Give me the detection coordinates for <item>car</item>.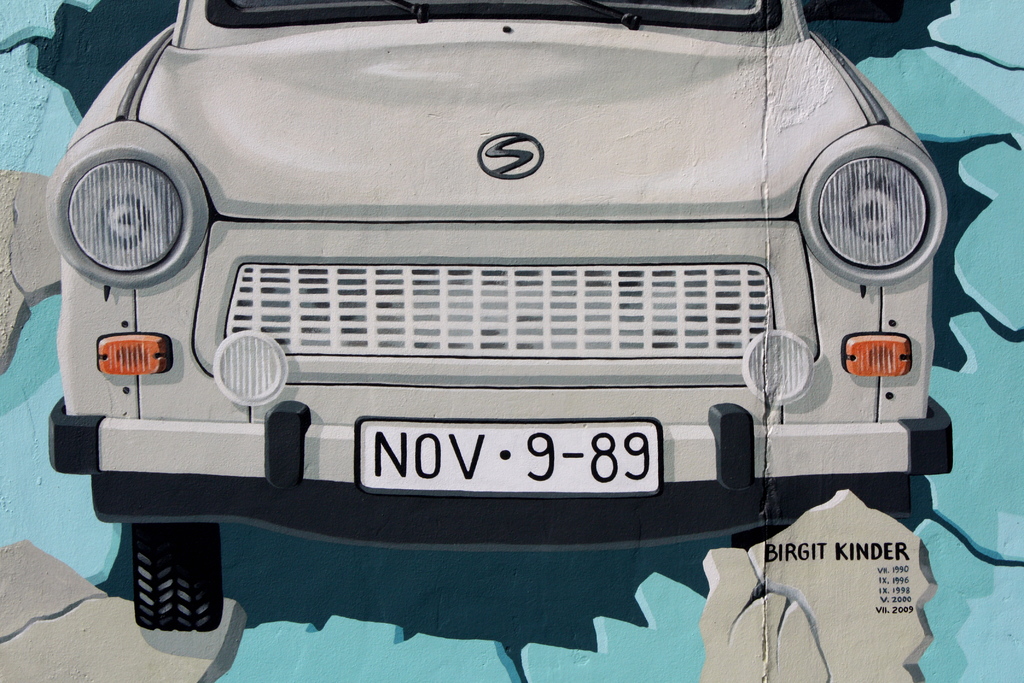
[x1=51, y1=0, x2=988, y2=670].
